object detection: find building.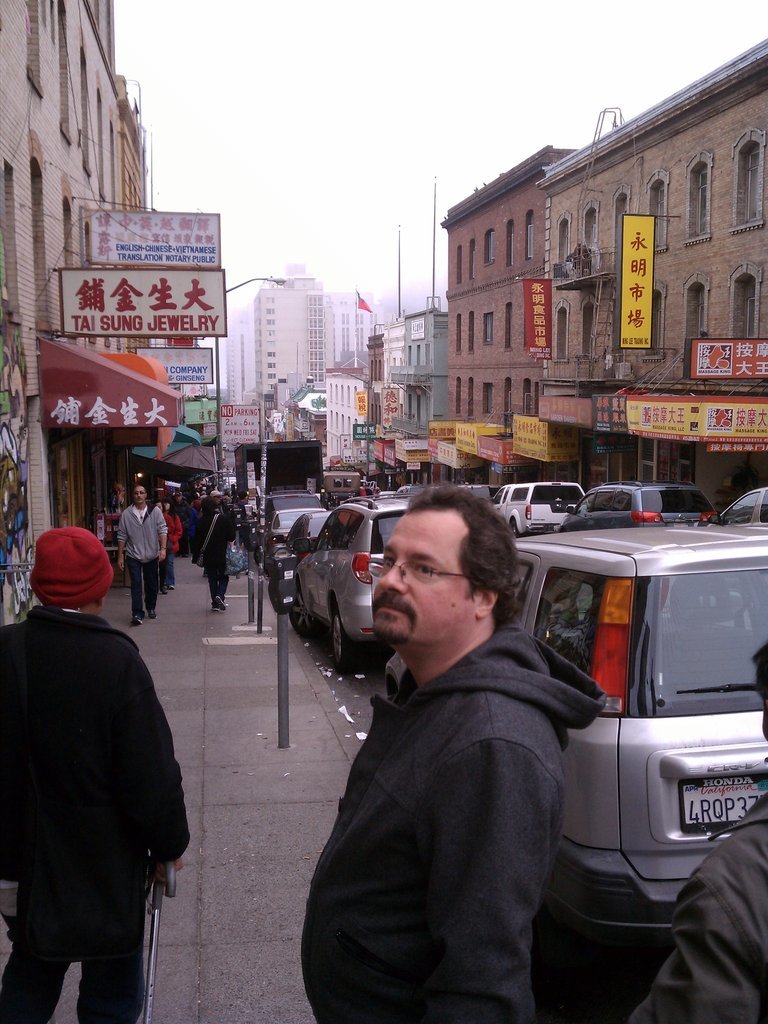
537:35:767:471.
